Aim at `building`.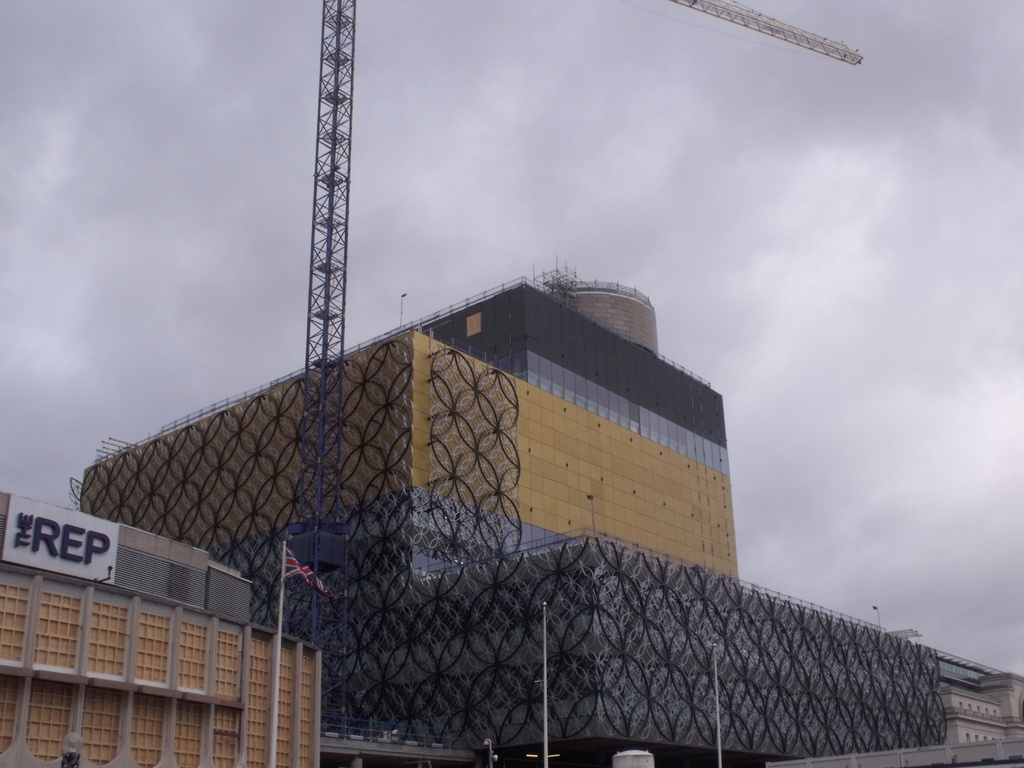
Aimed at x1=68, y1=255, x2=948, y2=767.
